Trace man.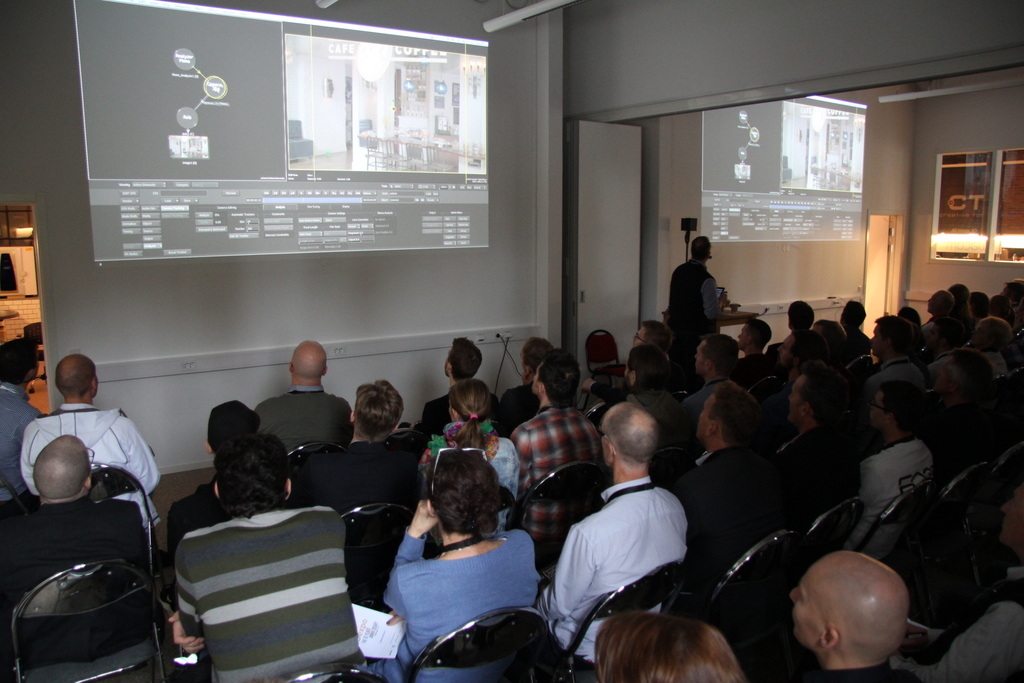
Traced to Rect(787, 299, 819, 325).
